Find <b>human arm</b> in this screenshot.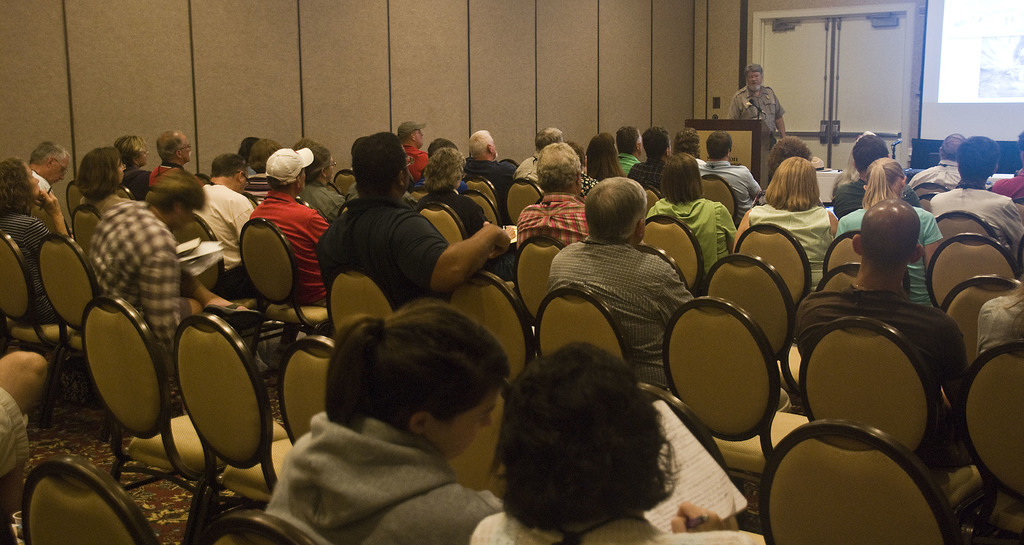
The bounding box for <b>human arm</b> is {"x1": 45, "y1": 190, "x2": 65, "y2": 236}.
